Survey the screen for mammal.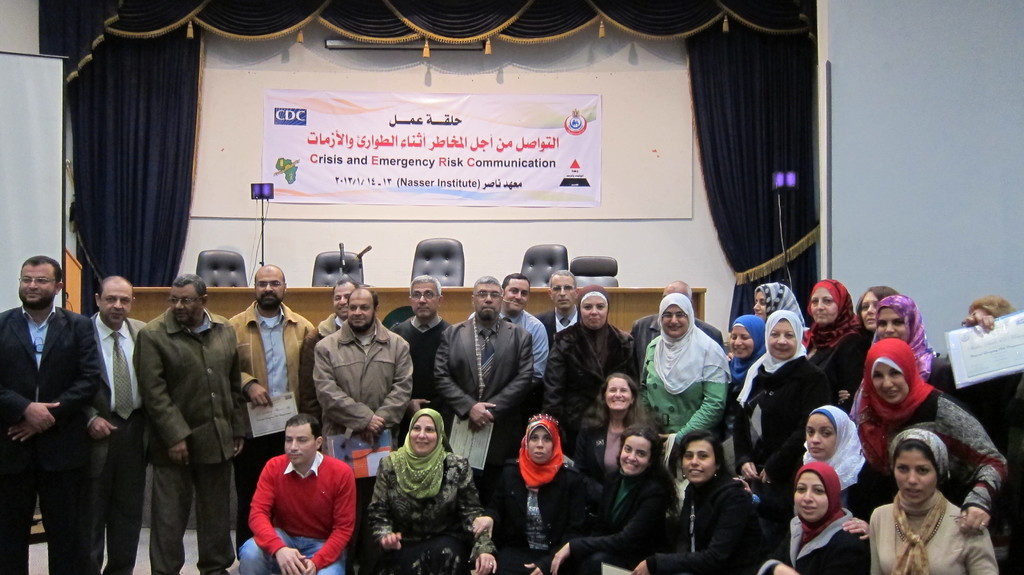
Survey found: <region>303, 277, 357, 417</region>.
